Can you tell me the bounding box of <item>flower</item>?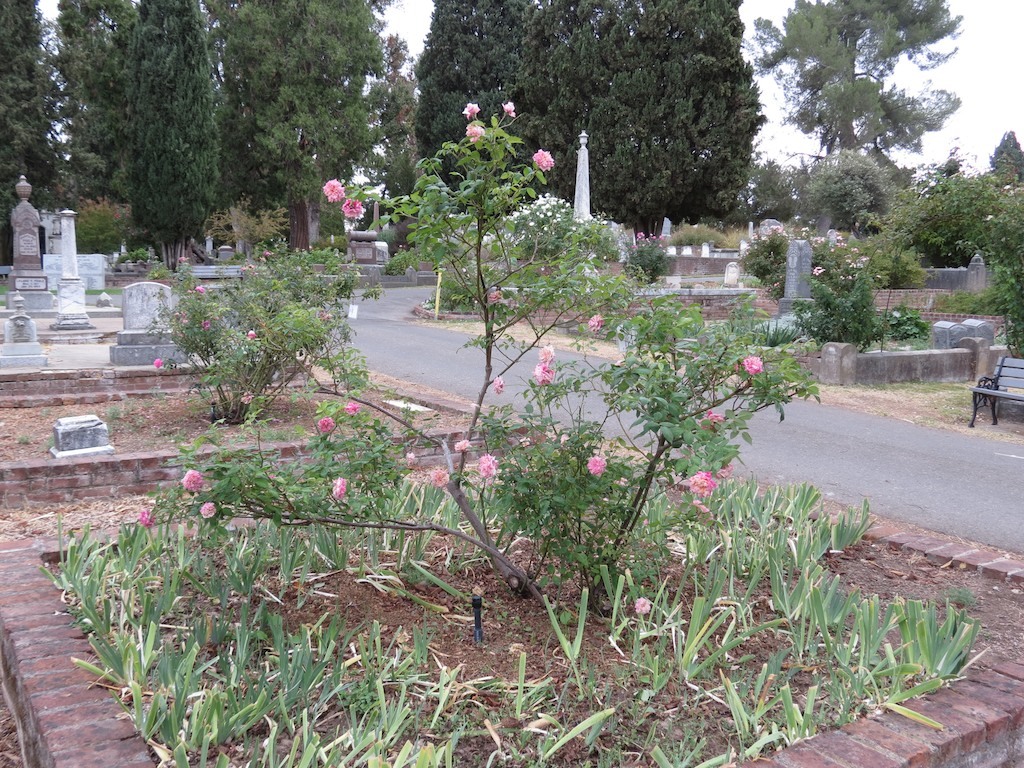
pyautogui.locateOnScreen(500, 101, 517, 116).
